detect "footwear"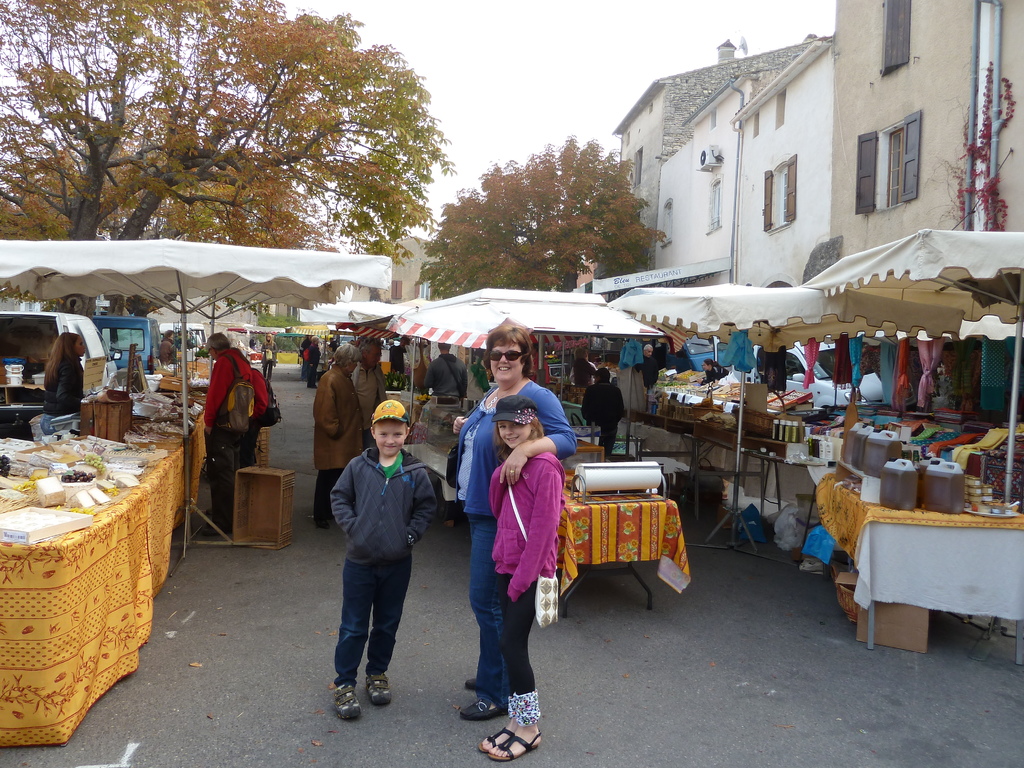
[460,698,507,725]
